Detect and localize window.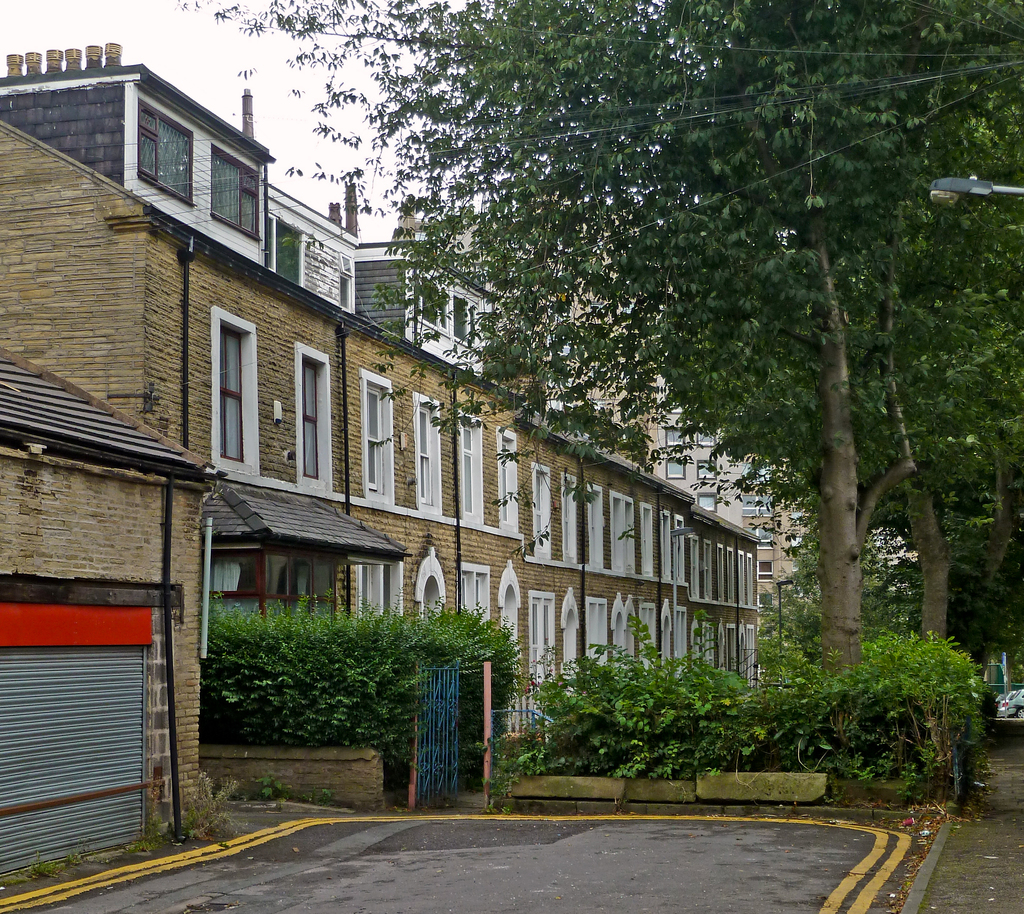
Localized at region(664, 460, 688, 479).
